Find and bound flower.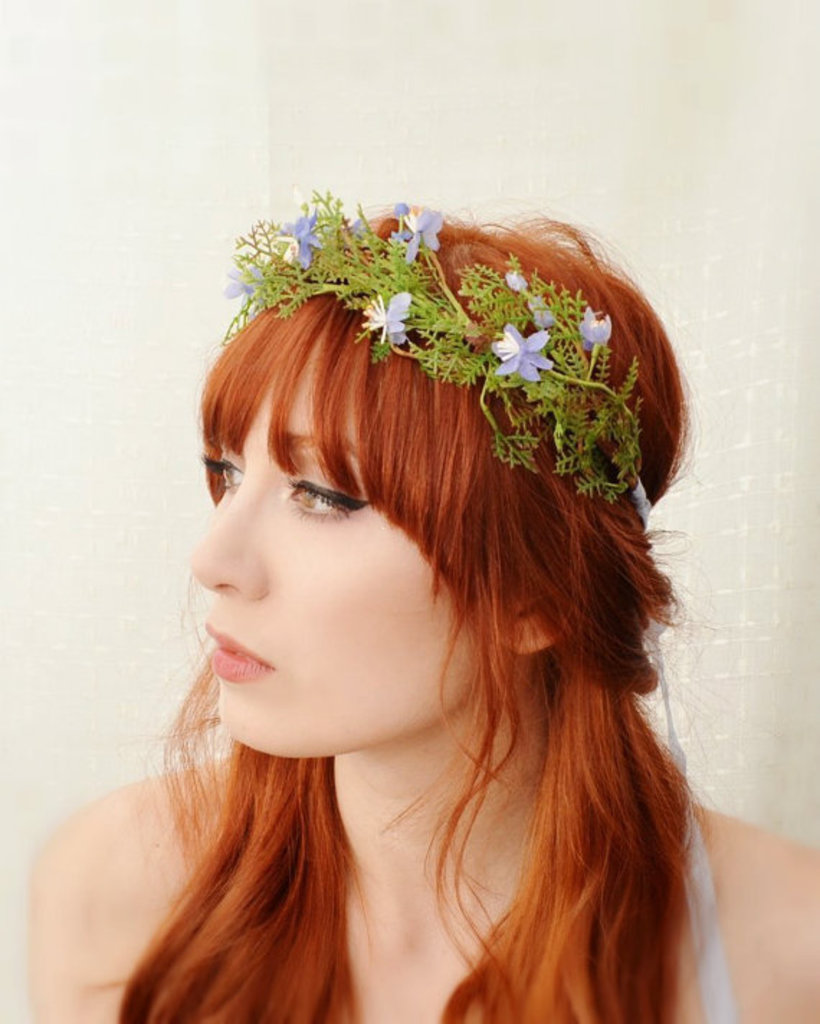
Bound: x1=226 y1=260 x2=262 y2=292.
